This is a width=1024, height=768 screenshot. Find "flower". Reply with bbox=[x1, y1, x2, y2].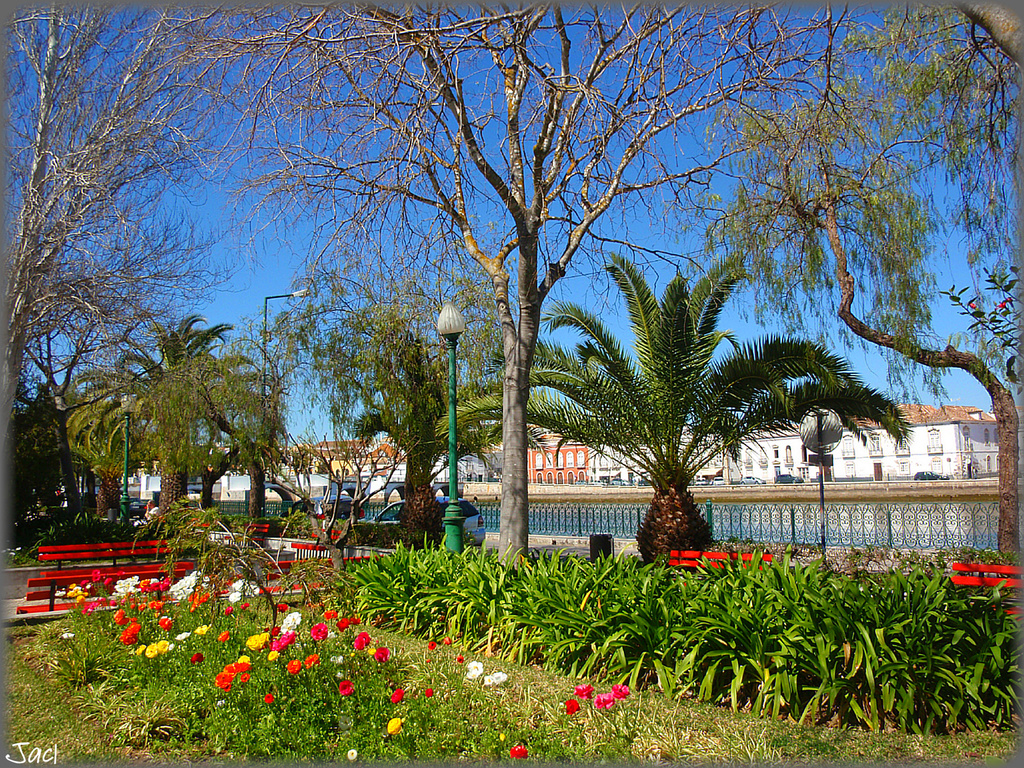
bbox=[354, 631, 374, 651].
